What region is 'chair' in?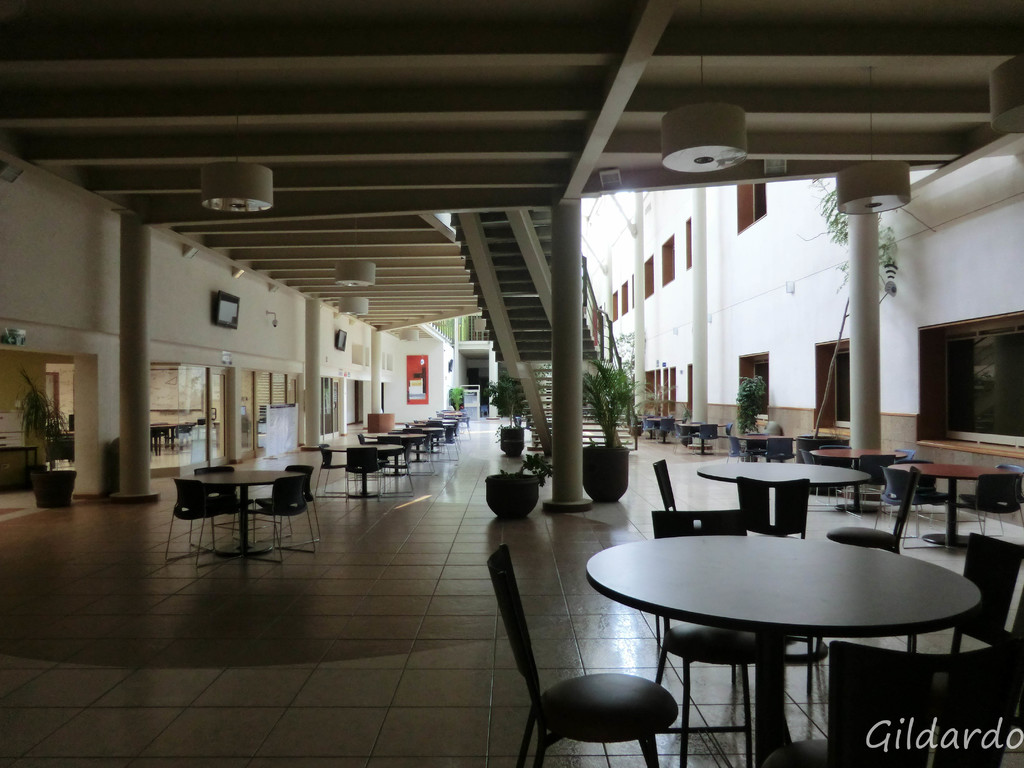
locate(344, 445, 381, 504).
